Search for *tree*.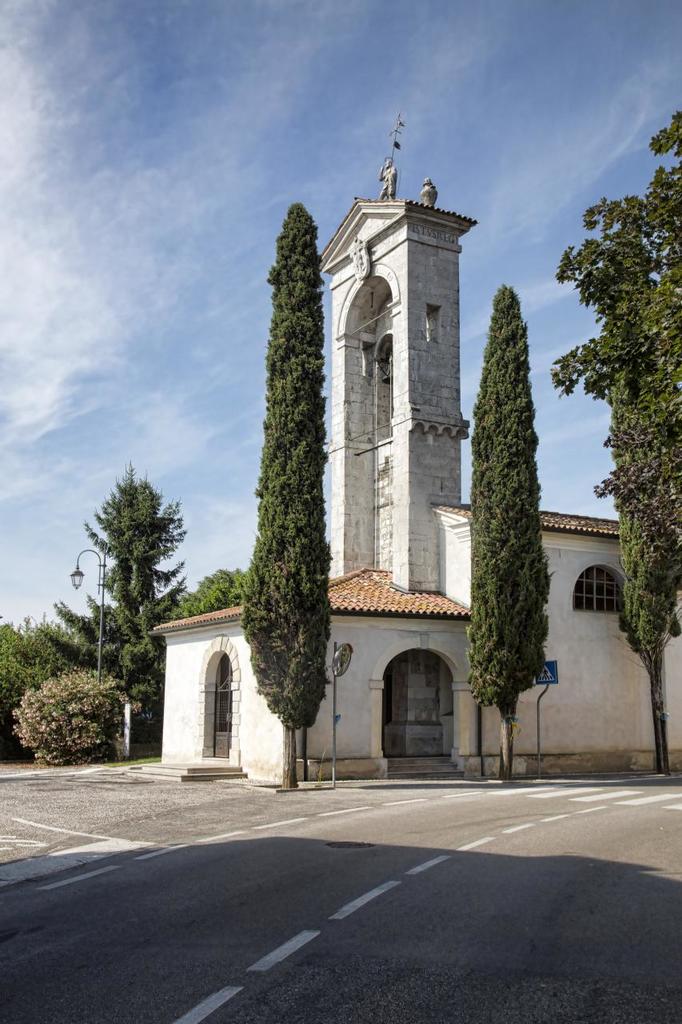
Found at box=[548, 107, 681, 544].
